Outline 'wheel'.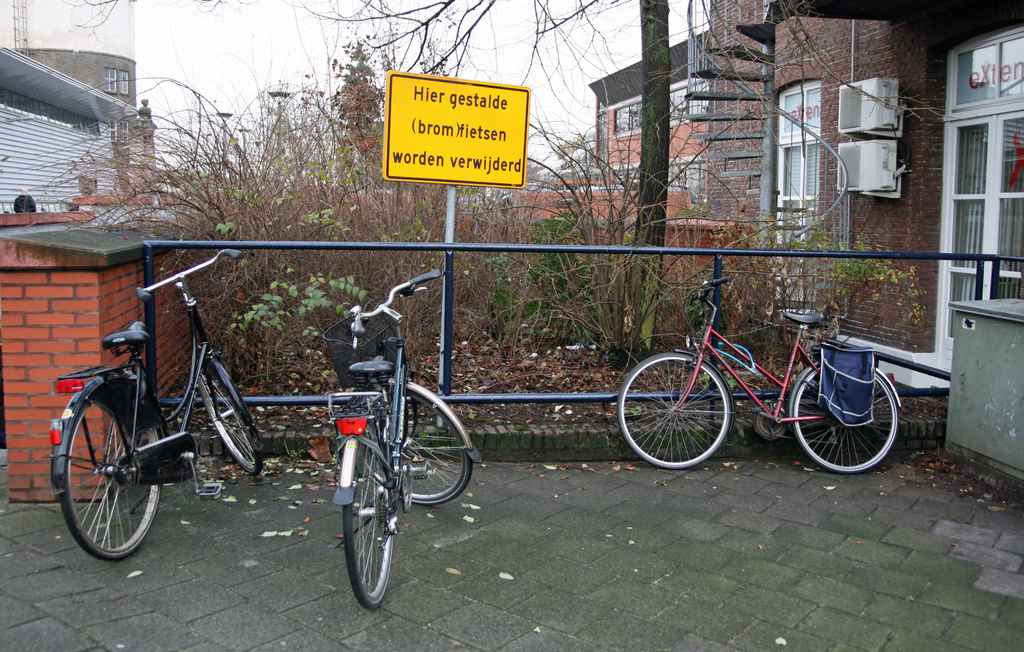
Outline: {"left": 52, "top": 401, "right": 164, "bottom": 555}.
